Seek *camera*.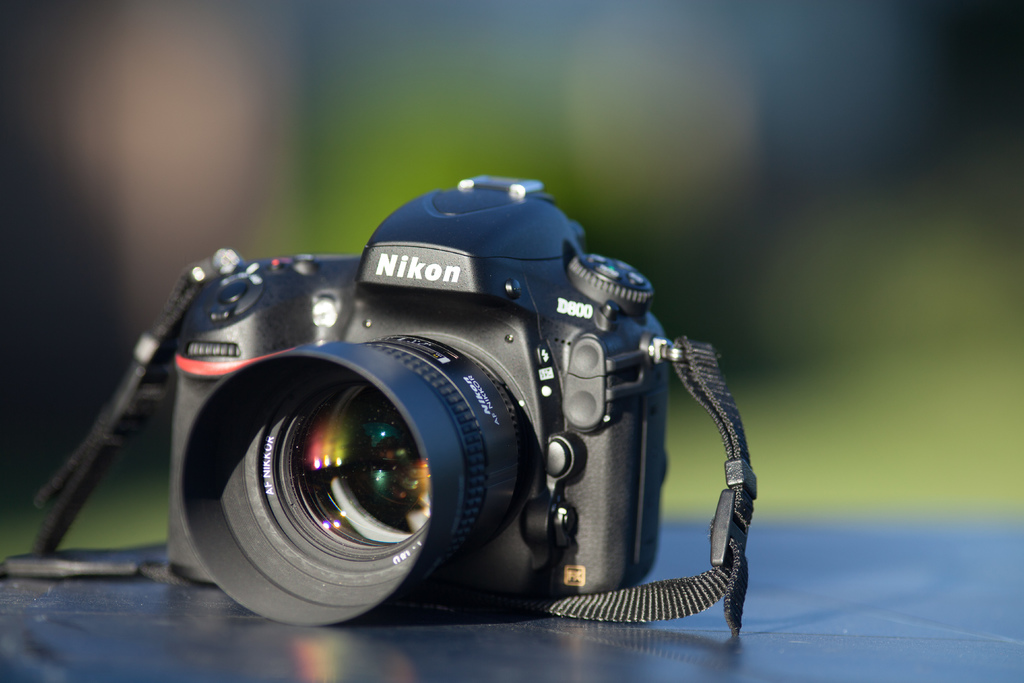
116:232:708:638.
